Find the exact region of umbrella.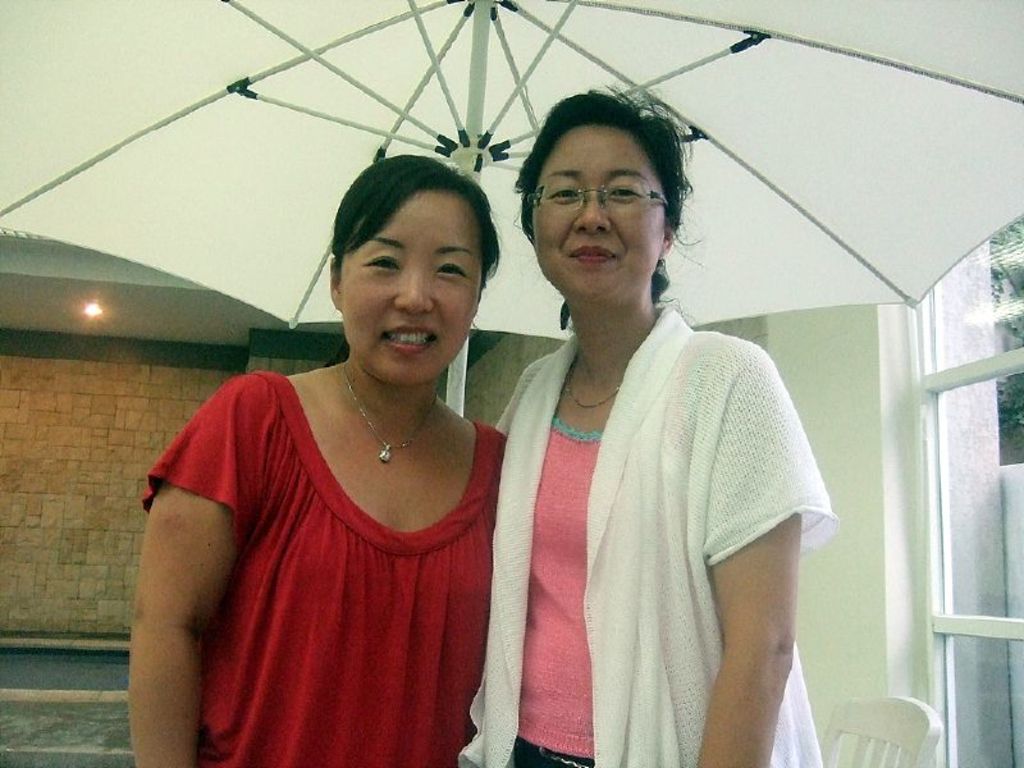
Exact region: [0, 0, 1023, 416].
